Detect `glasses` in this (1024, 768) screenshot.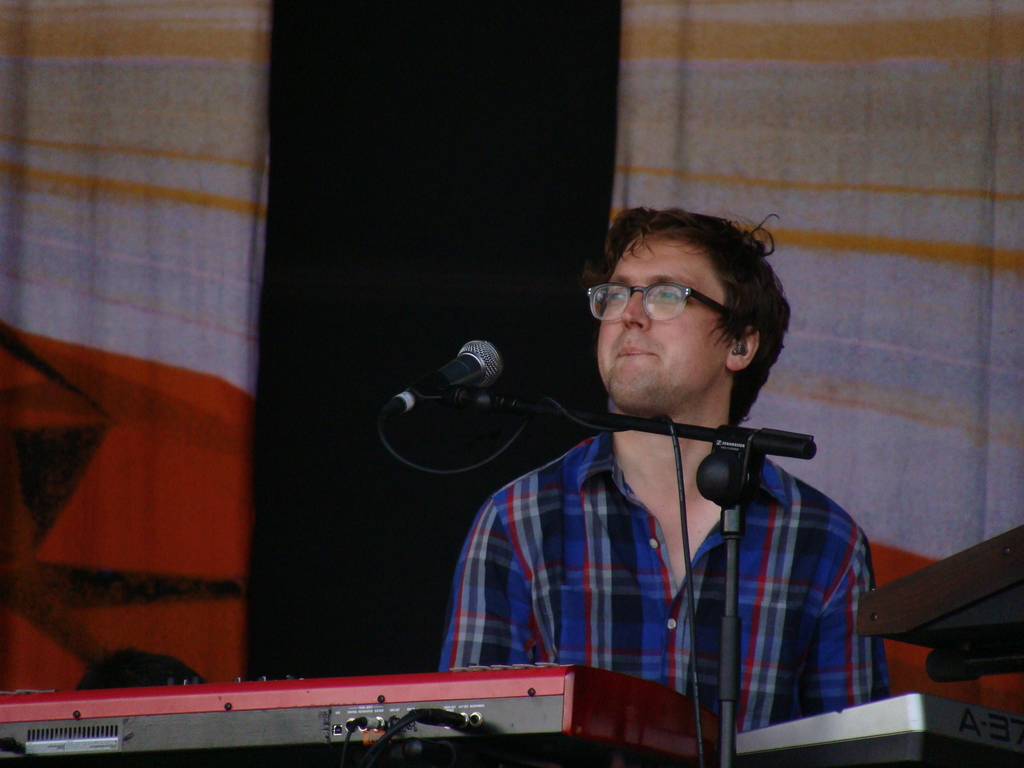
Detection: x1=578, y1=278, x2=761, y2=327.
